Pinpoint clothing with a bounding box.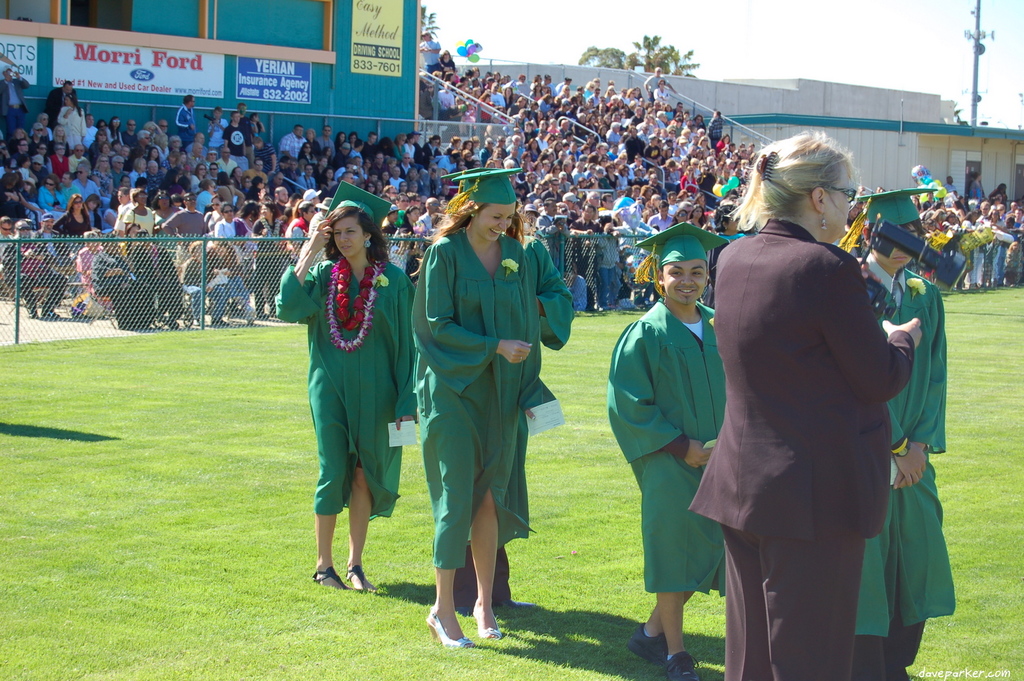
{"left": 570, "top": 215, "right": 598, "bottom": 268}.
